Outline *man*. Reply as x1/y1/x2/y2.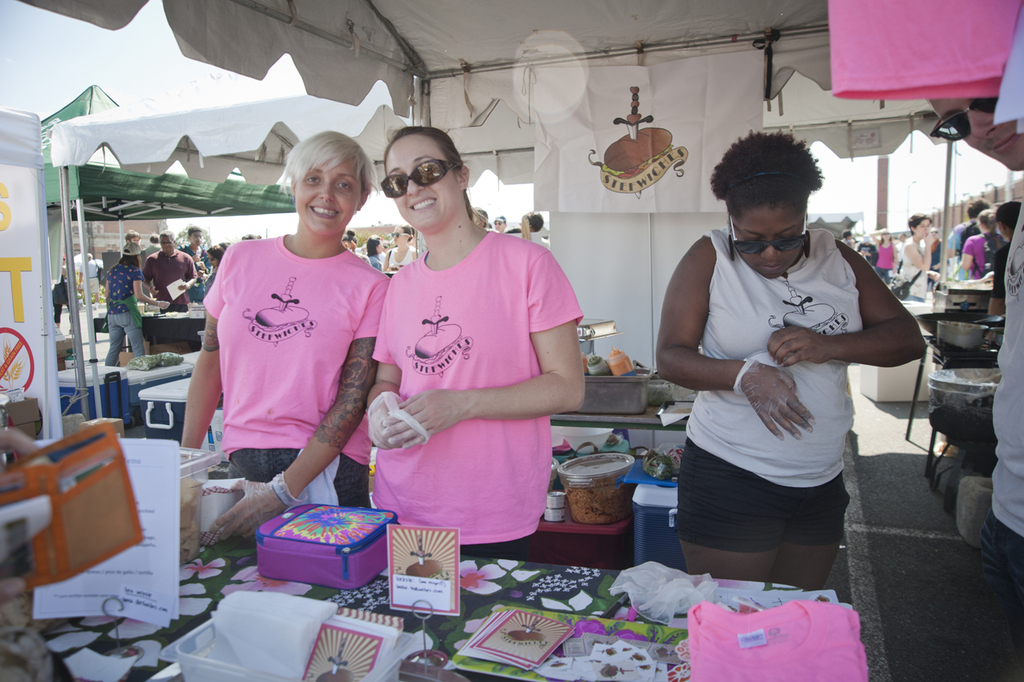
141/232/199/311.
